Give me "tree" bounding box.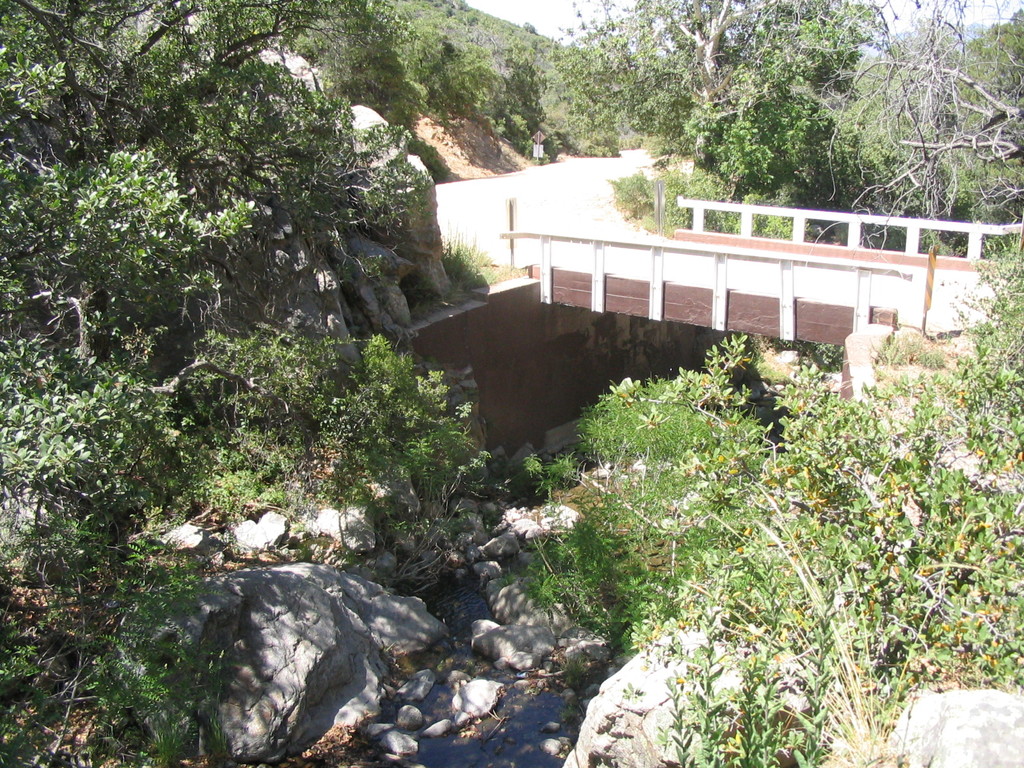
crop(517, 0, 898, 228).
